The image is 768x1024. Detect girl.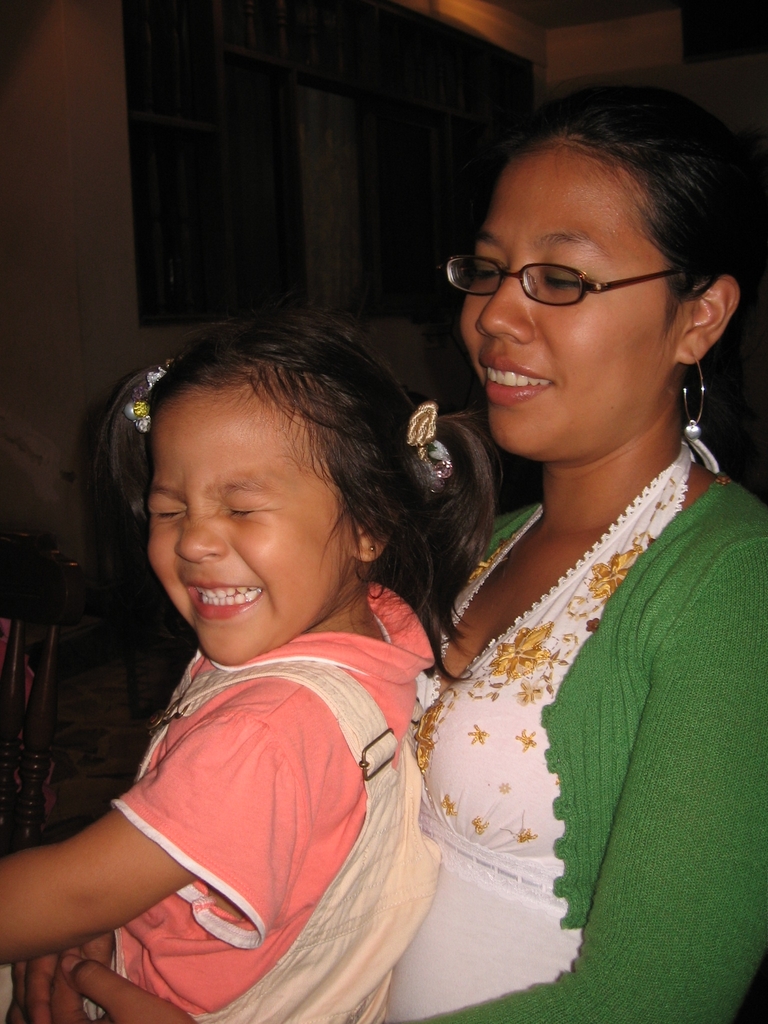
Detection: bbox=[0, 307, 512, 1023].
